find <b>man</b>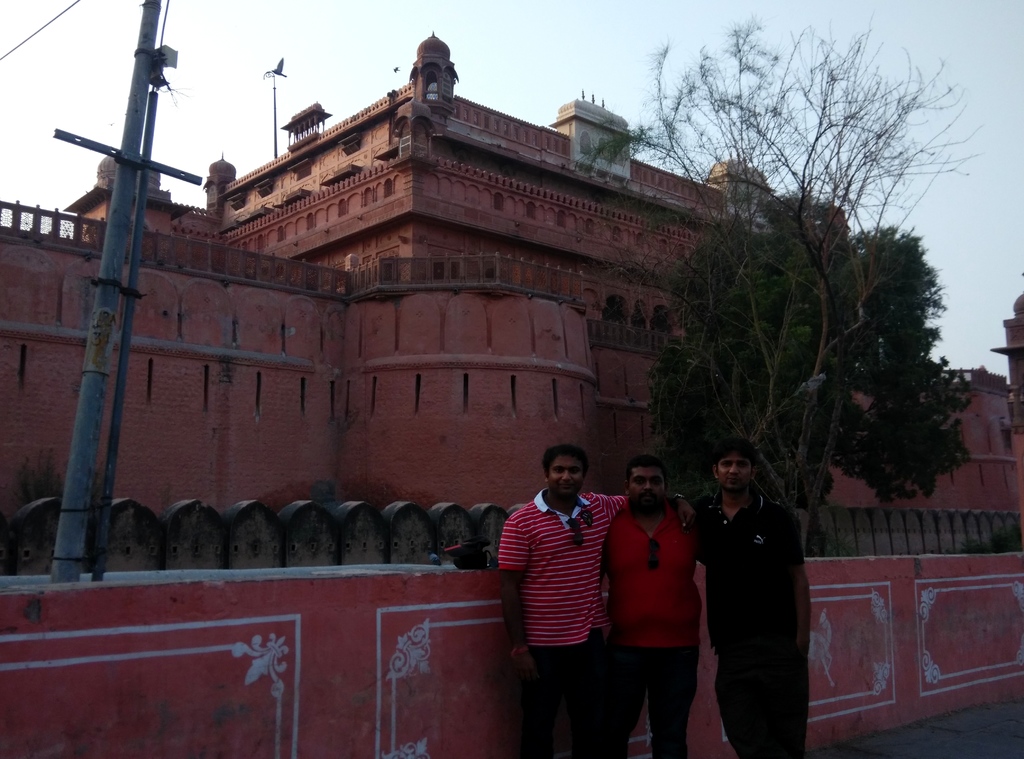
x1=602, y1=457, x2=696, y2=758
